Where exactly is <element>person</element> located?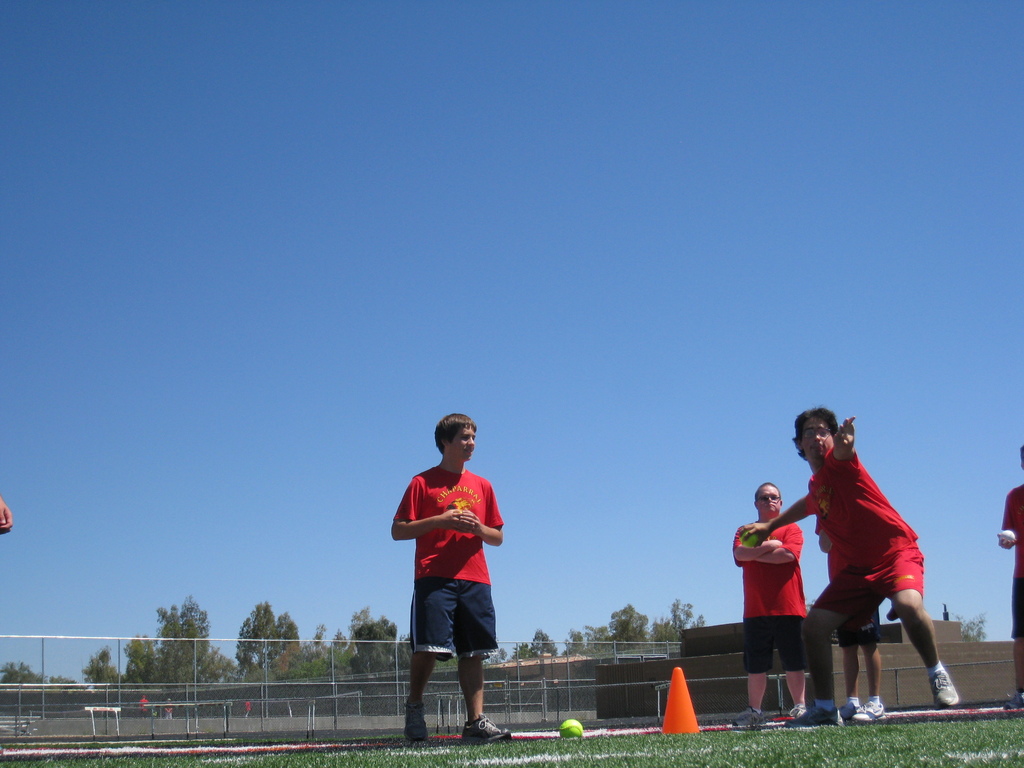
Its bounding box is 735:403:963:728.
